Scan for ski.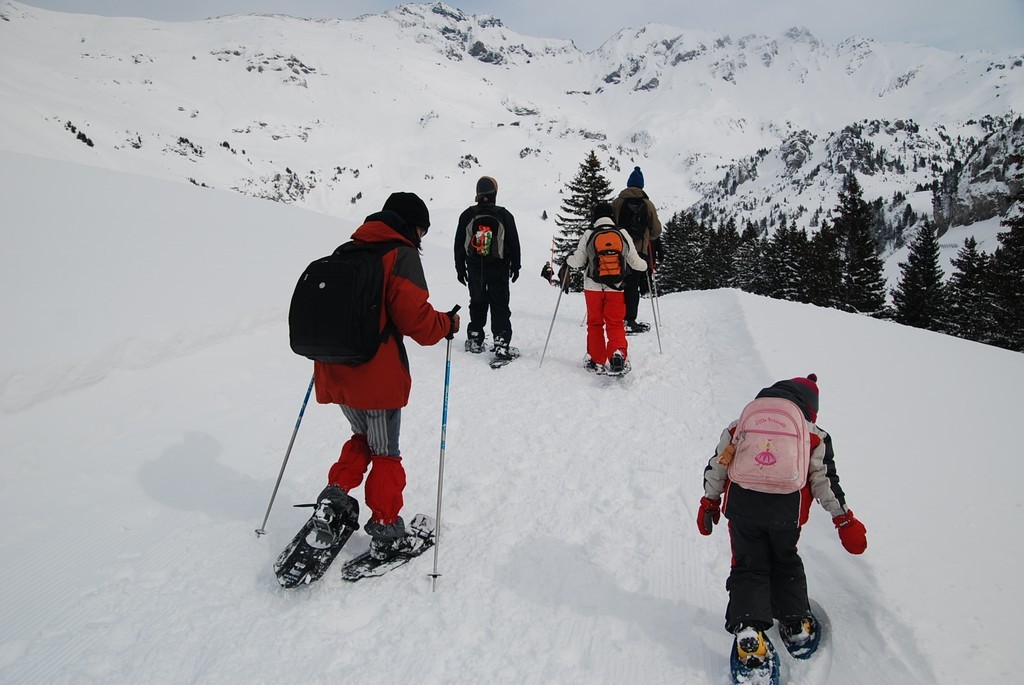
Scan result: box=[268, 493, 373, 593].
